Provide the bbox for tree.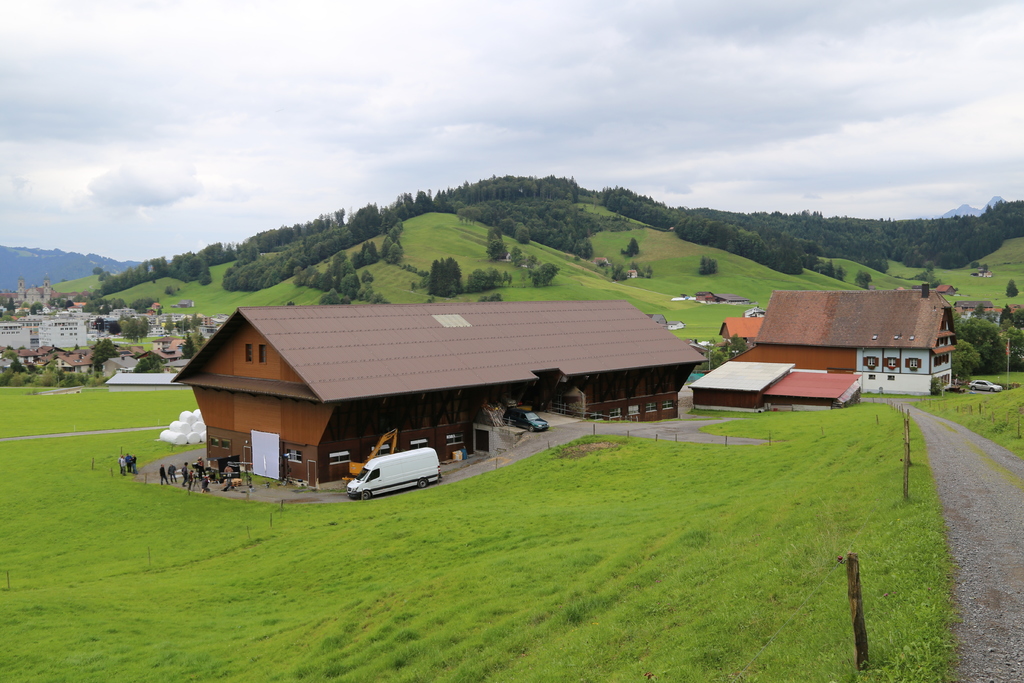
rect(996, 304, 1016, 327).
